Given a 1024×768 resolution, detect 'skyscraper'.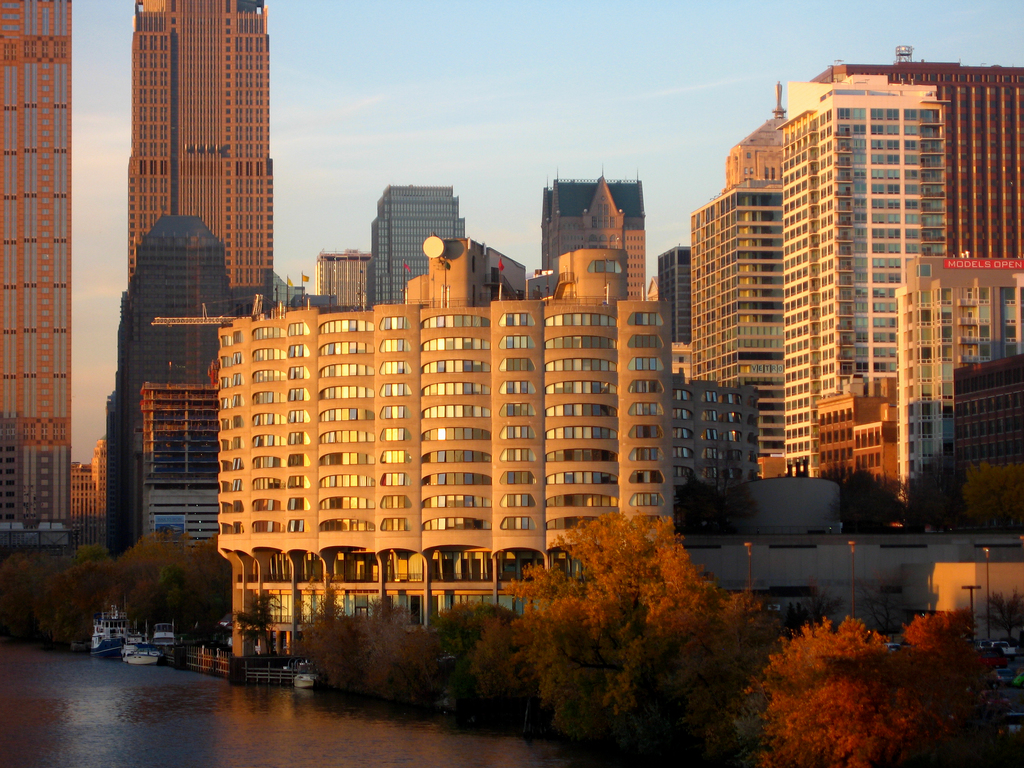
(538, 165, 645, 289).
